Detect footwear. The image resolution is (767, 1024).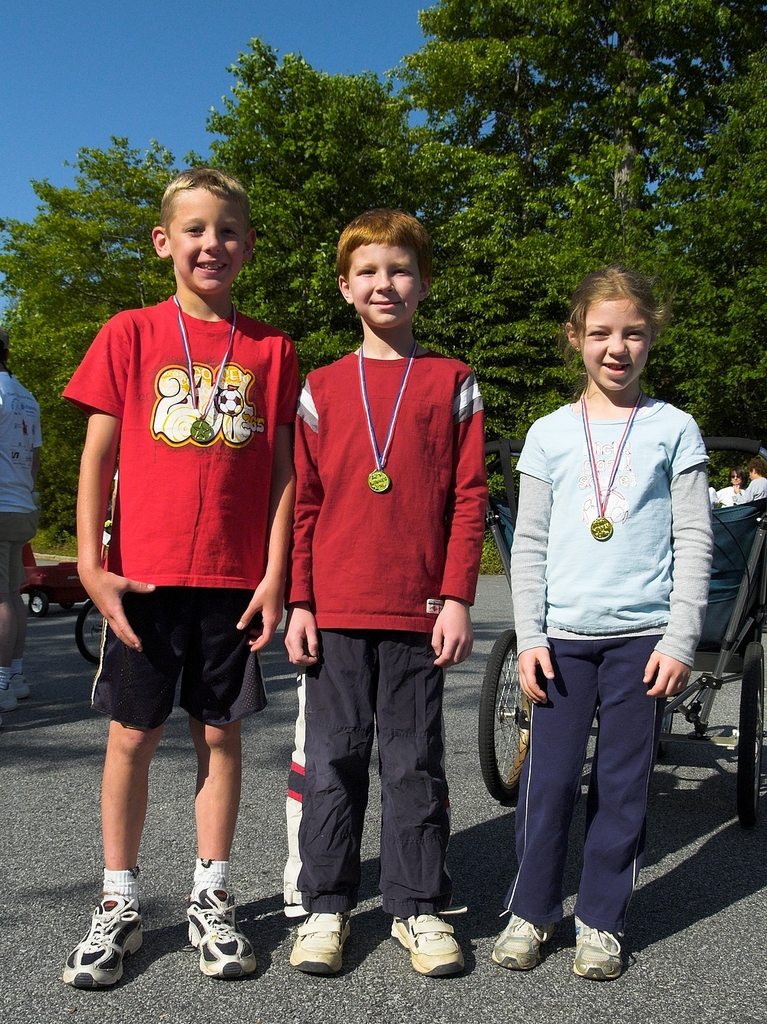
<region>392, 905, 467, 979</region>.
